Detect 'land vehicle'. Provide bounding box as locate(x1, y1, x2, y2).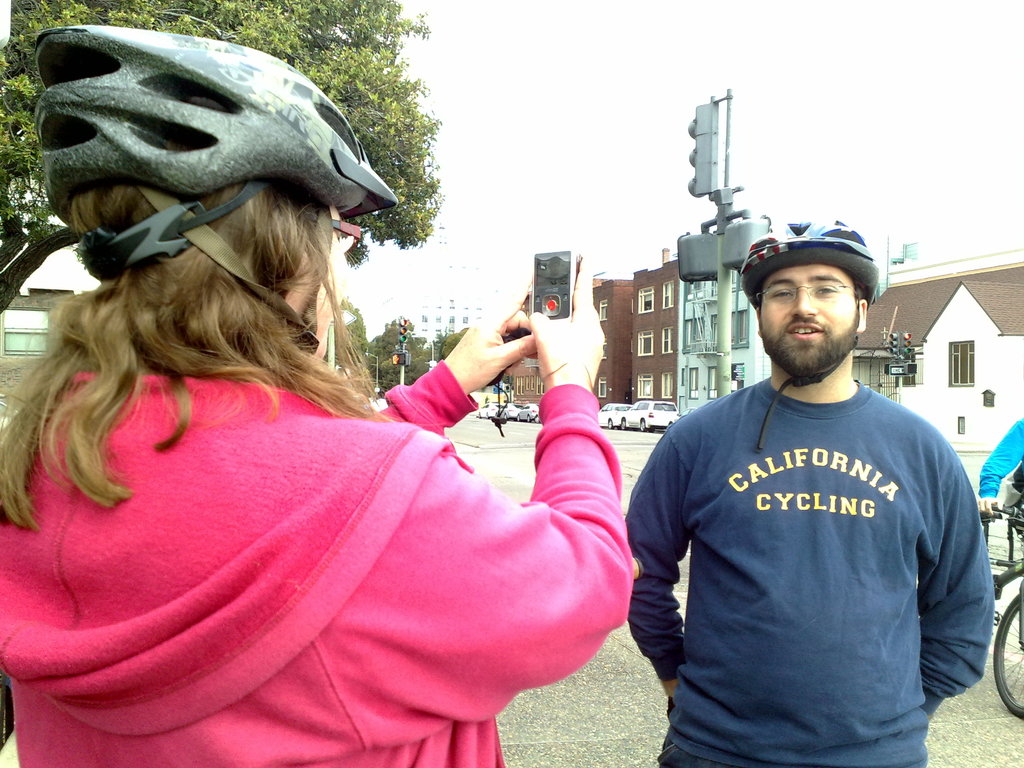
locate(533, 413, 542, 422).
